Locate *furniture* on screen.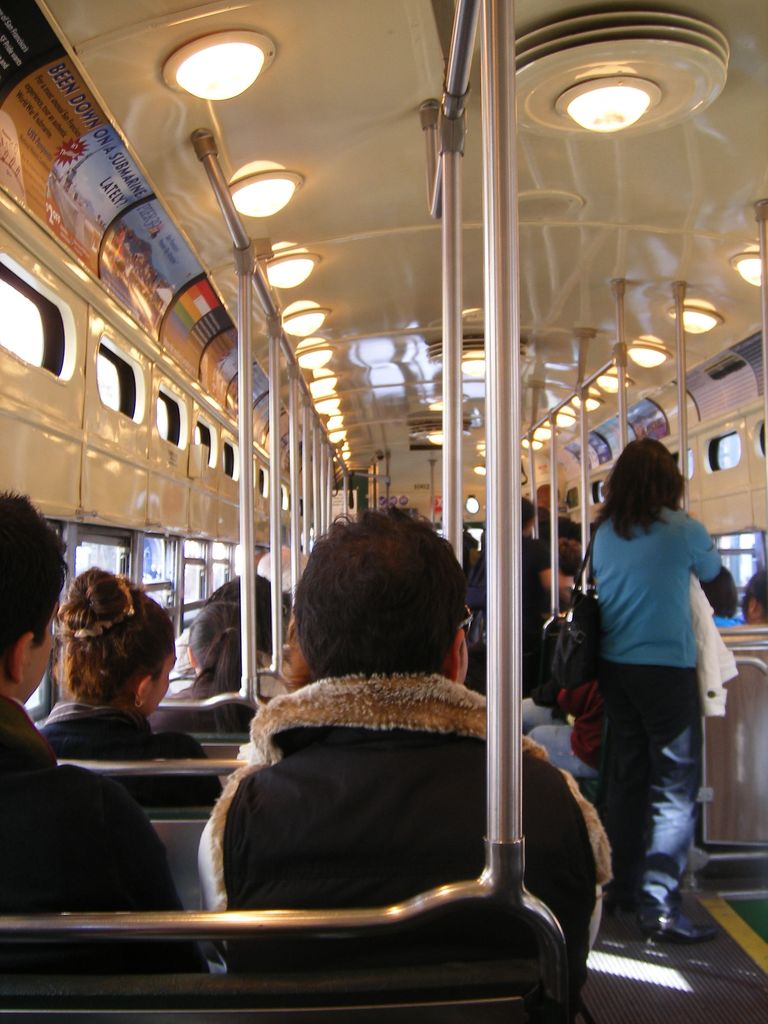
On screen at left=161, top=686, right=262, bottom=756.
